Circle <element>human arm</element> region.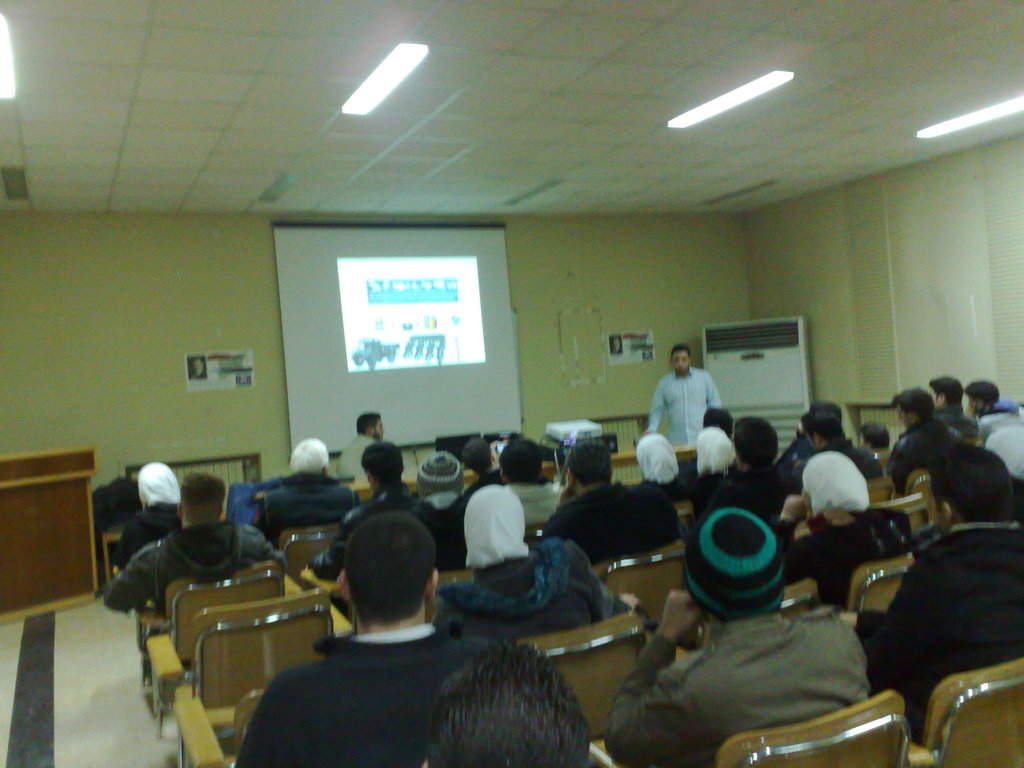
Region: crop(769, 491, 820, 587).
